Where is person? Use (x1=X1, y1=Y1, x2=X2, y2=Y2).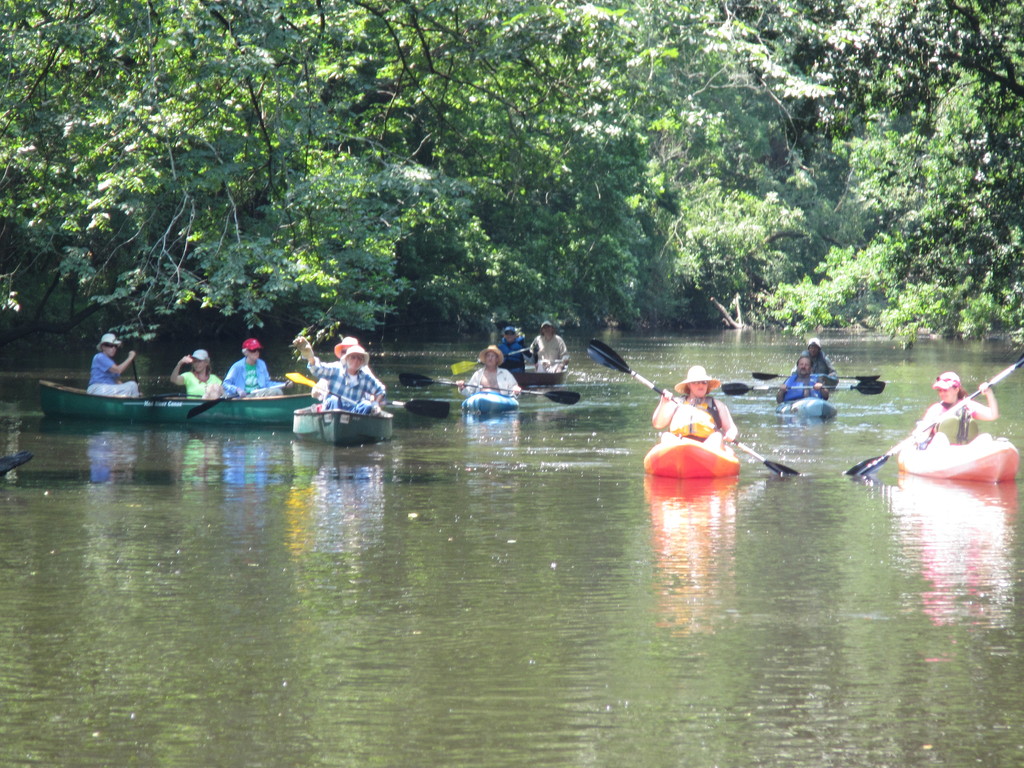
(x1=223, y1=338, x2=294, y2=396).
